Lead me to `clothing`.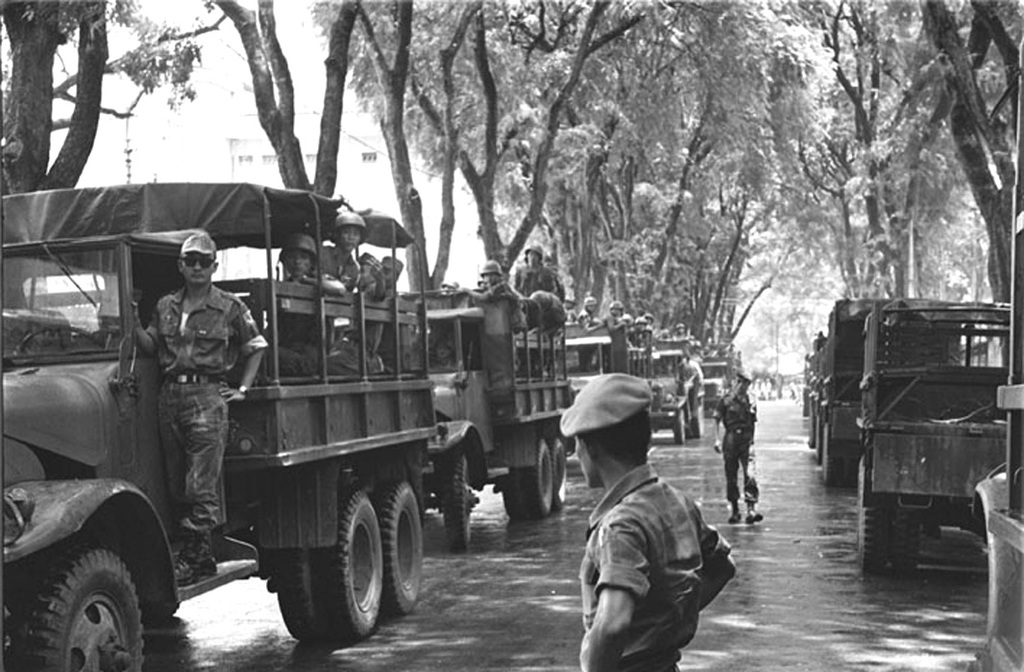
Lead to [x1=556, y1=433, x2=738, y2=660].
